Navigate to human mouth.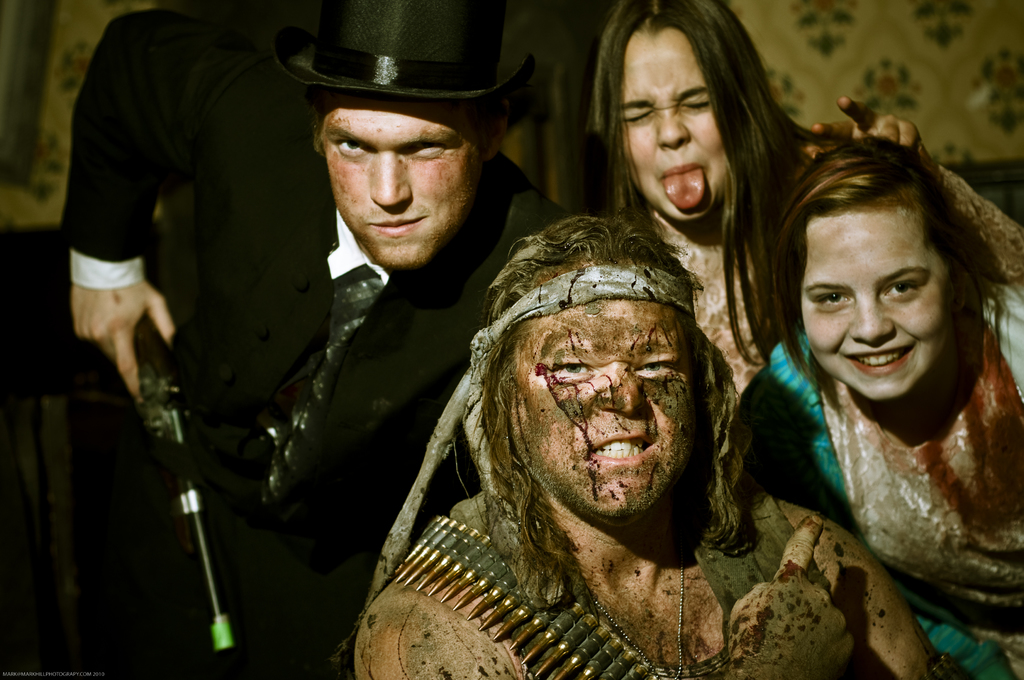
Navigation target: crop(844, 348, 917, 376).
